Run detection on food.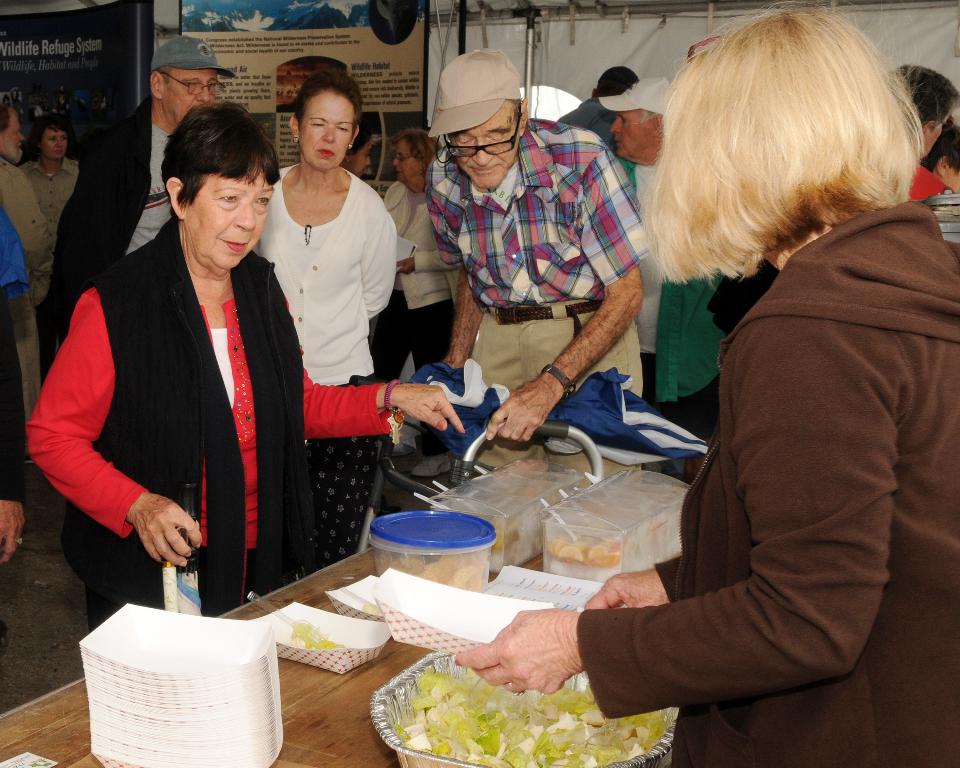
Result: rect(548, 535, 625, 570).
